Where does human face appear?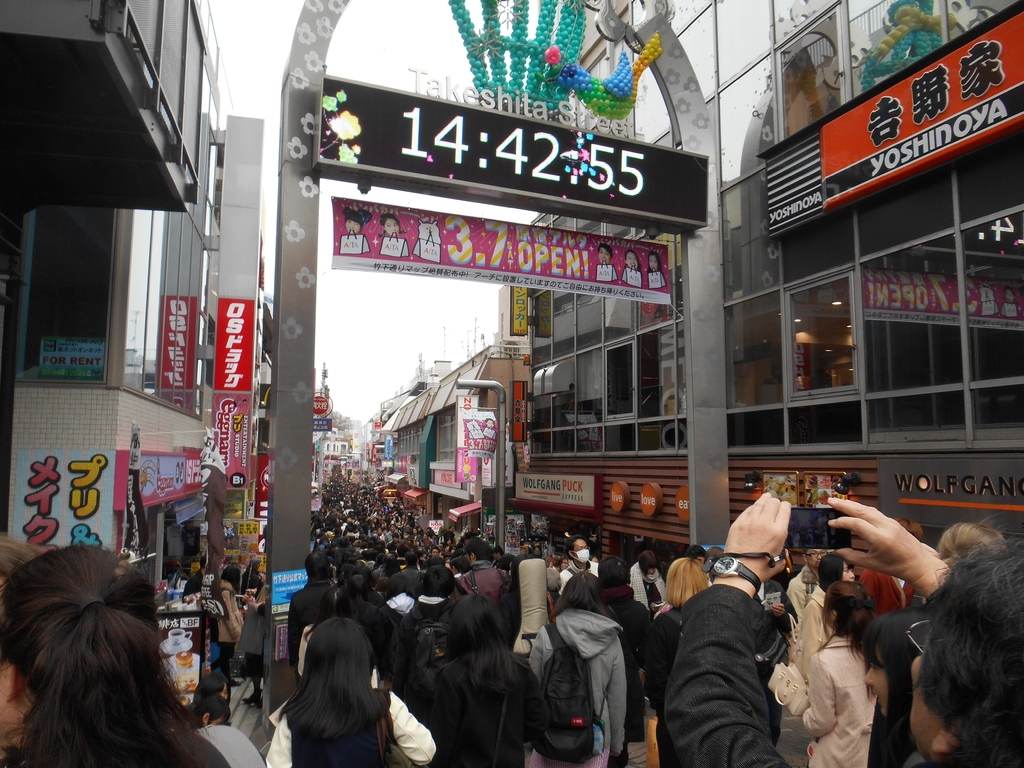
Appears at (left=627, top=254, right=640, bottom=270).
